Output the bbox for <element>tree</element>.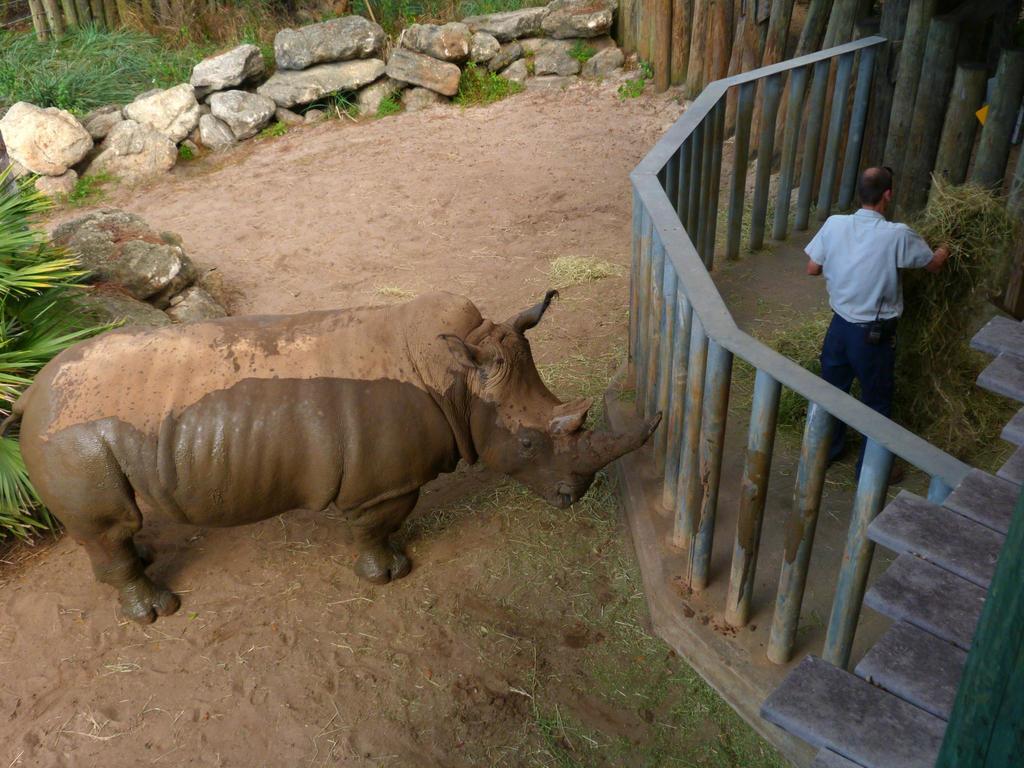
(0, 134, 118, 562).
